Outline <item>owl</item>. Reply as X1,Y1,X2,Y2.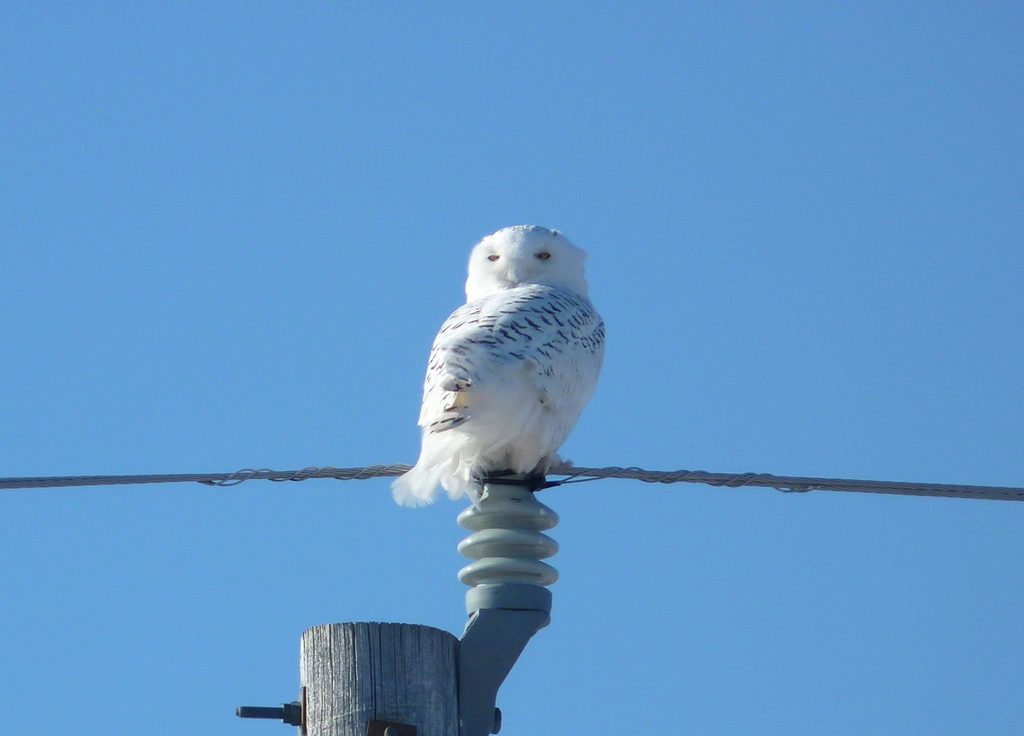
390,220,608,509.
